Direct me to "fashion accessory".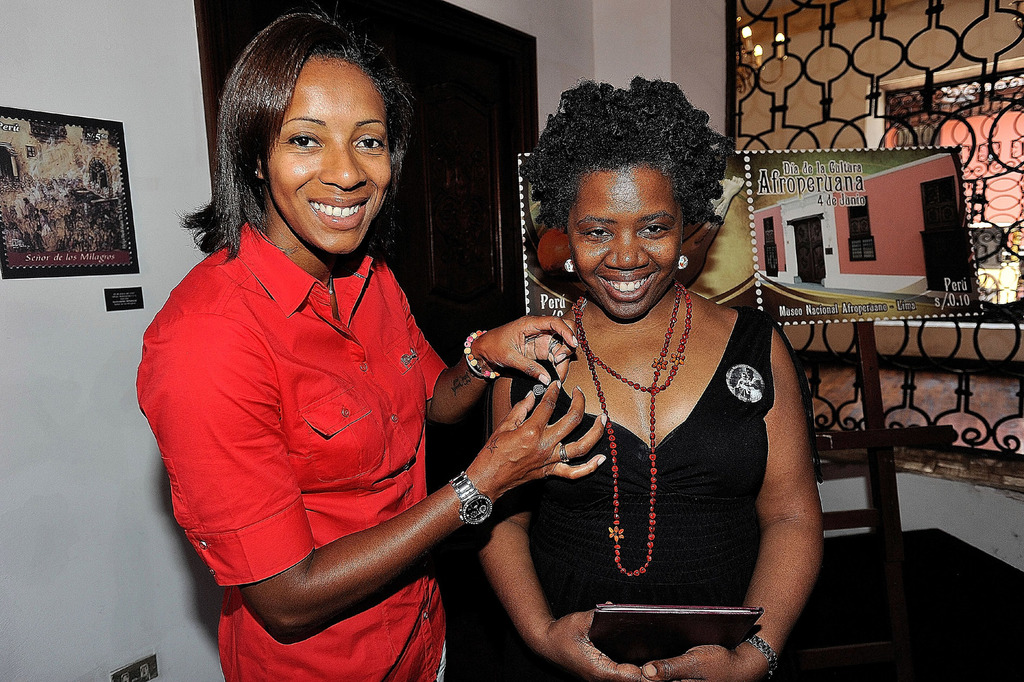
Direction: [x1=557, y1=441, x2=573, y2=465].
